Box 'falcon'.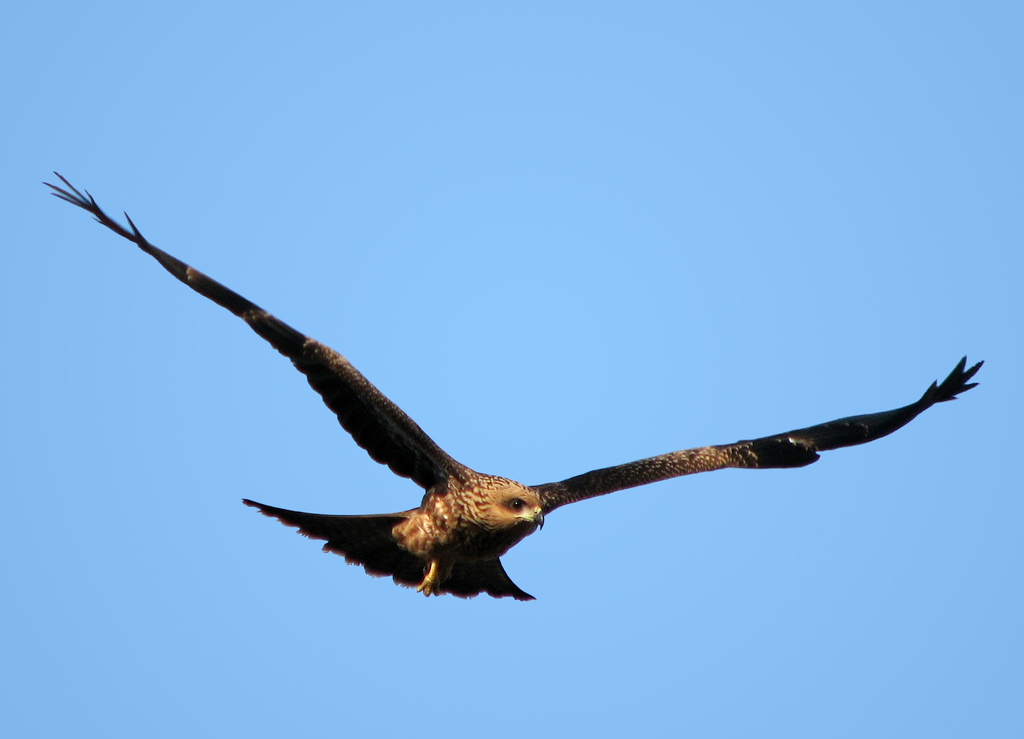
<bbox>36, 170, 991, 615</bbox>.
